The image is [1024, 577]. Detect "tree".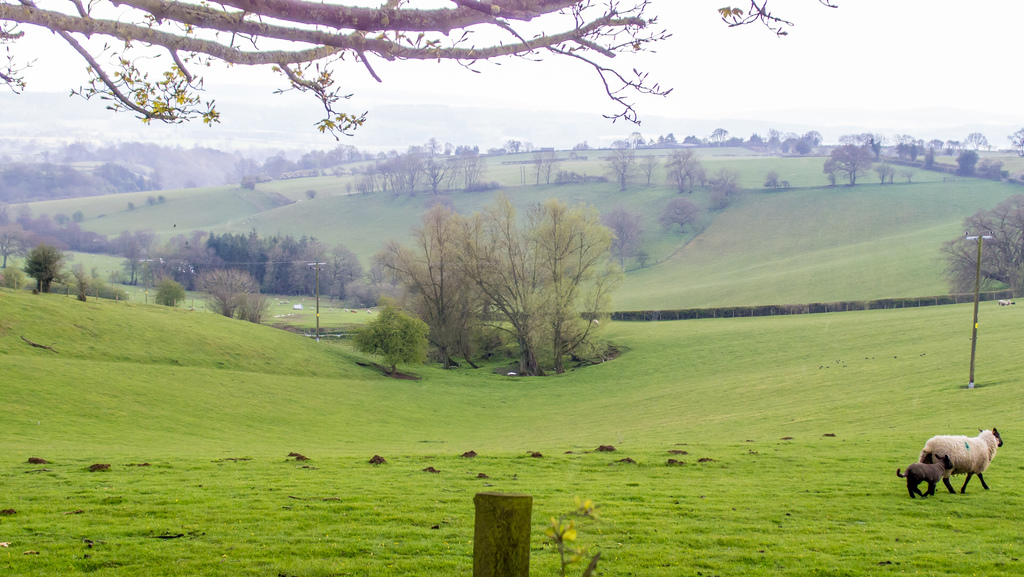
Detection: box=[593, 206, 646, 273].
